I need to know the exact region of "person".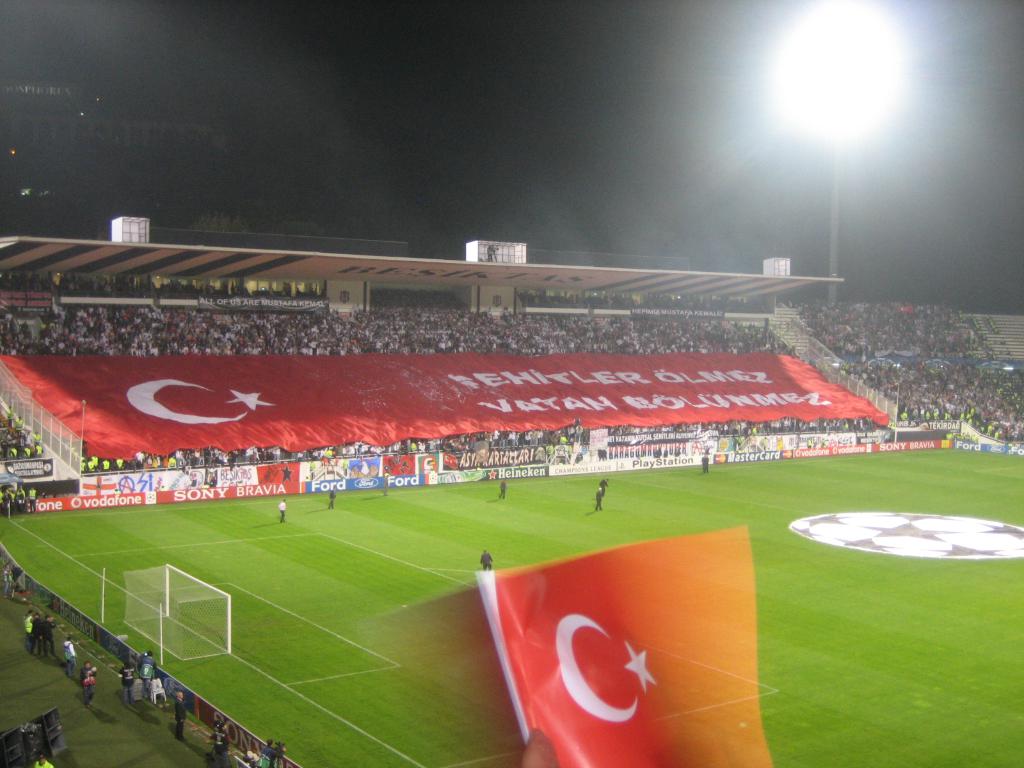
Region: [x1=174, y1=693, x2=188, y2=741].
